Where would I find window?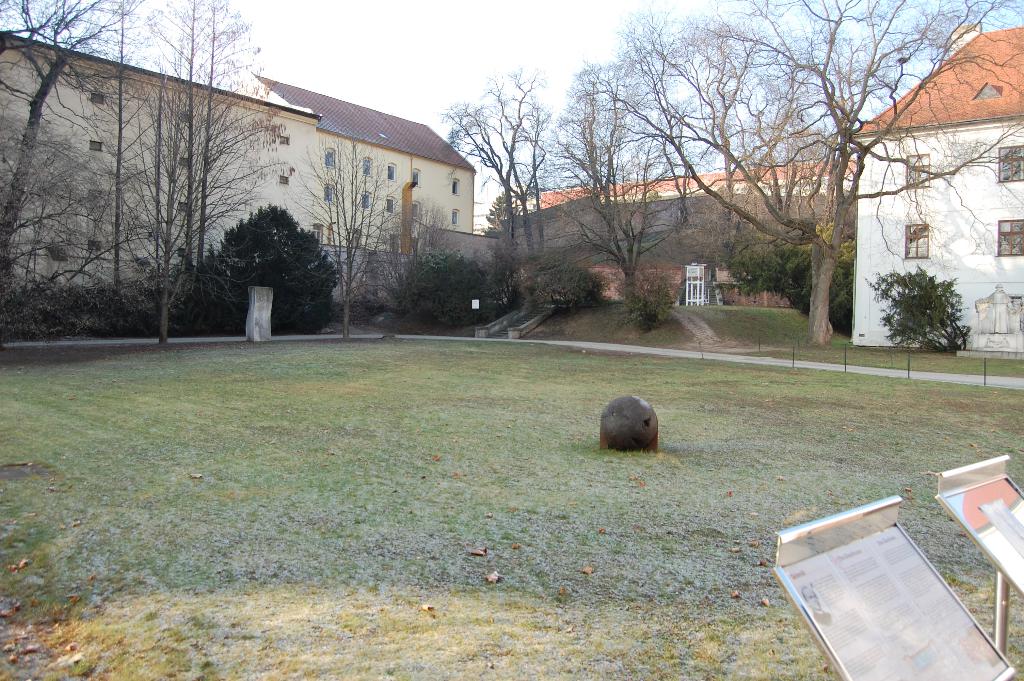
At BBox(383, 197, 398, 216).
